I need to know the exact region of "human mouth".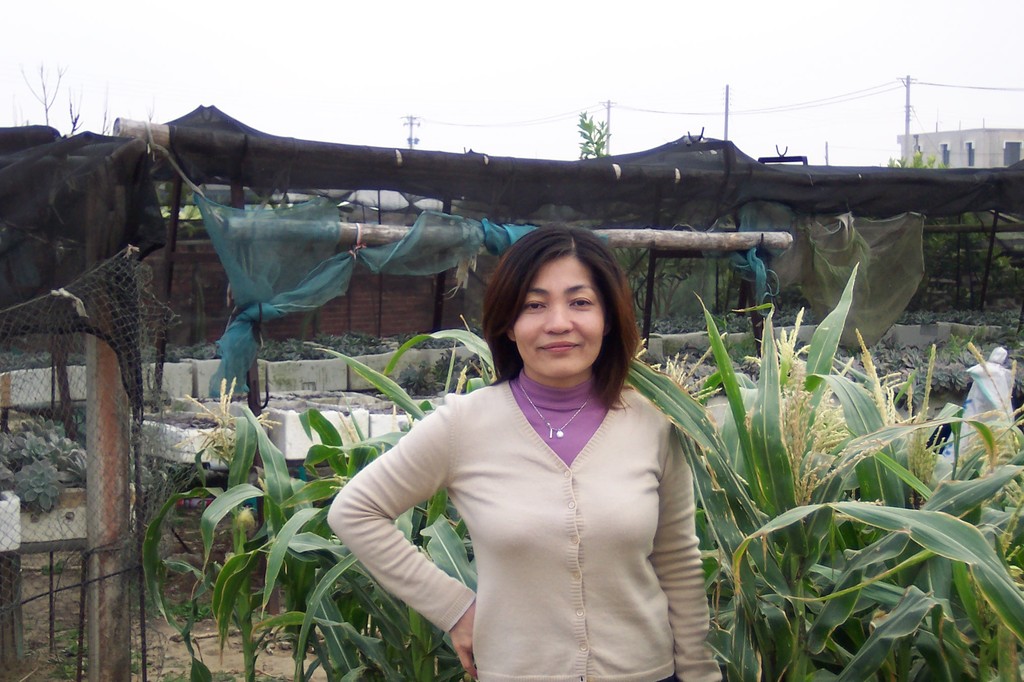
Region: 539:334:579:356.
